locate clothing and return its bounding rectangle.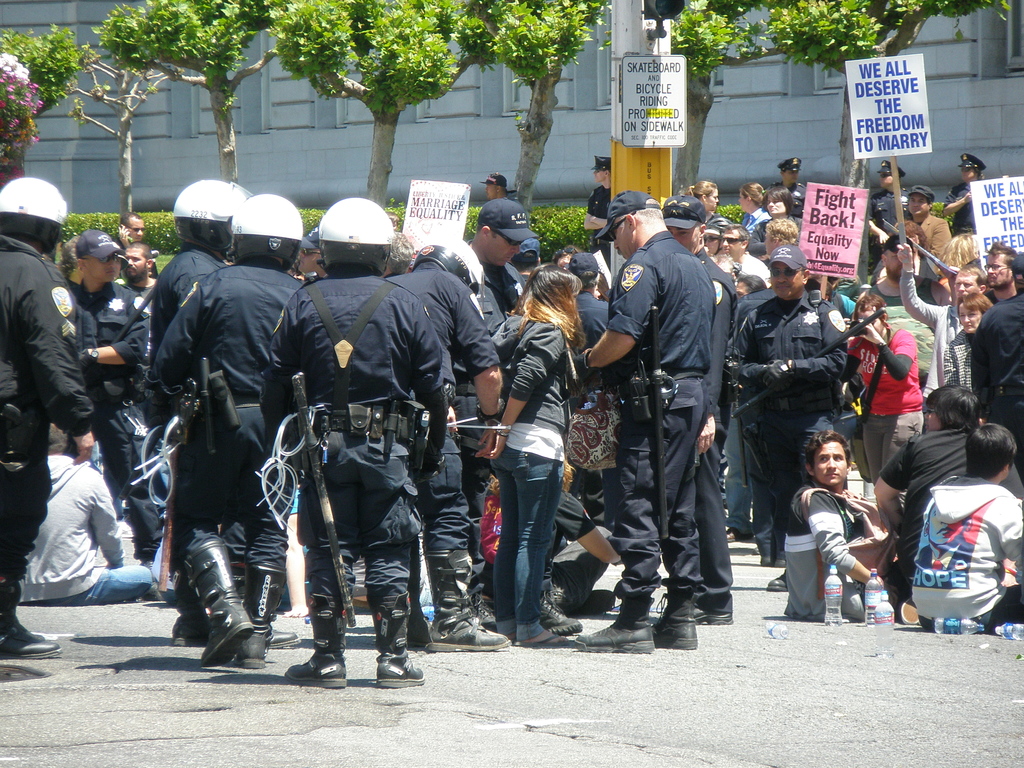
box(884, 426, 1023, 612).
